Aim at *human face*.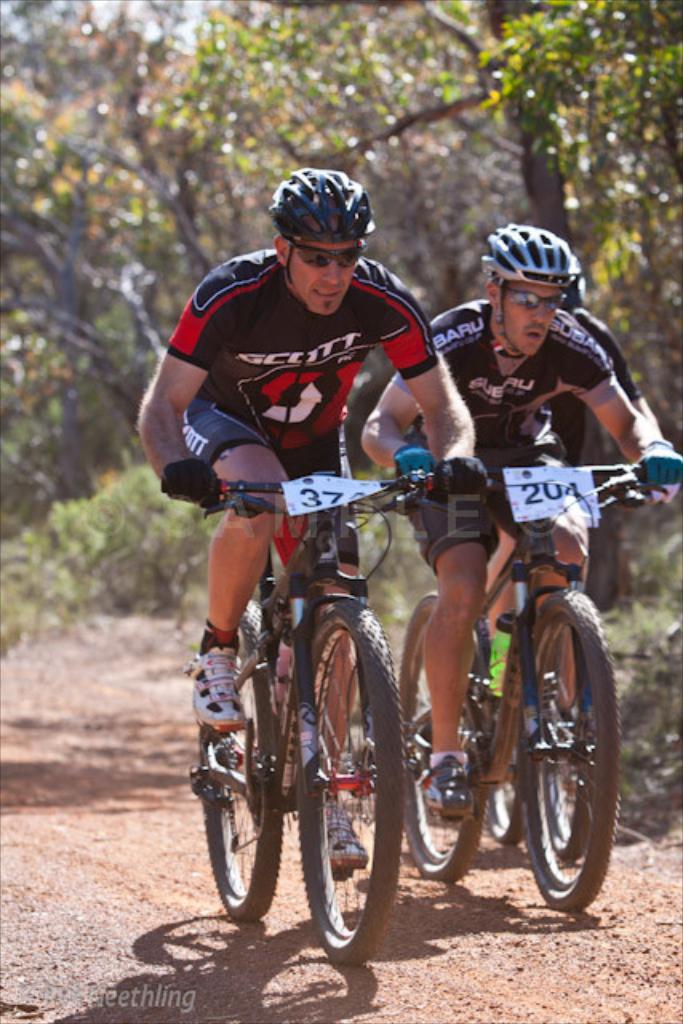
Aimed at bbox(497, 278, 565, 355).
